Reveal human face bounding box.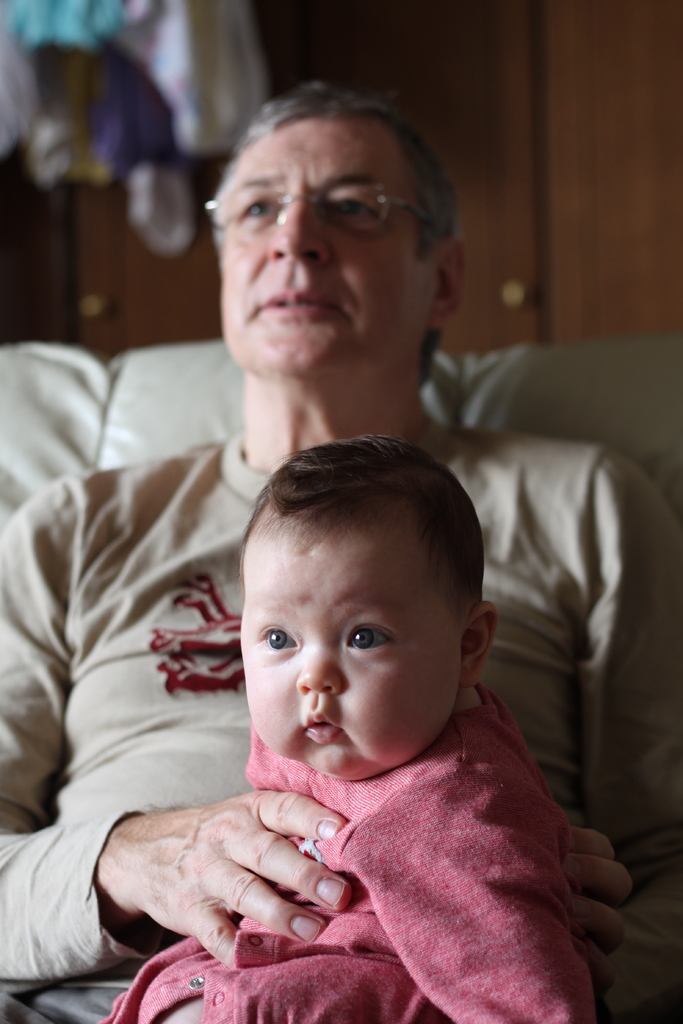
Revealed: (x1=240, y1=507, x2=459, y2=785).
